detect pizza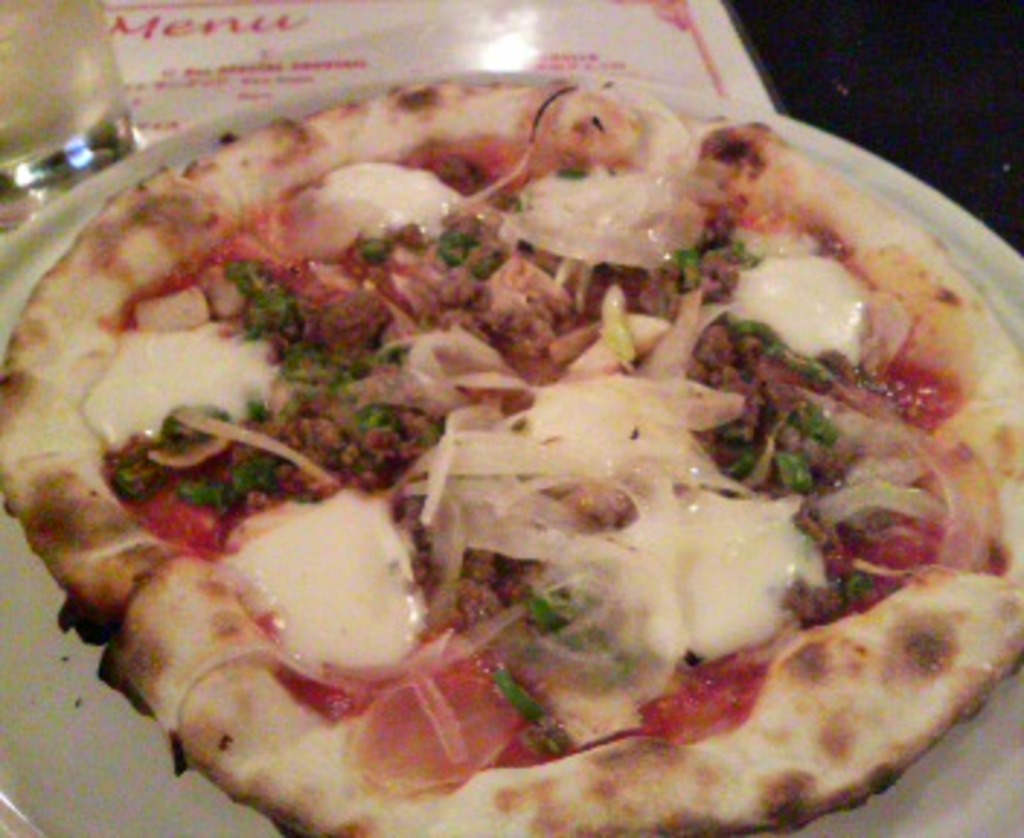
(9, 47, 1023, 837)
